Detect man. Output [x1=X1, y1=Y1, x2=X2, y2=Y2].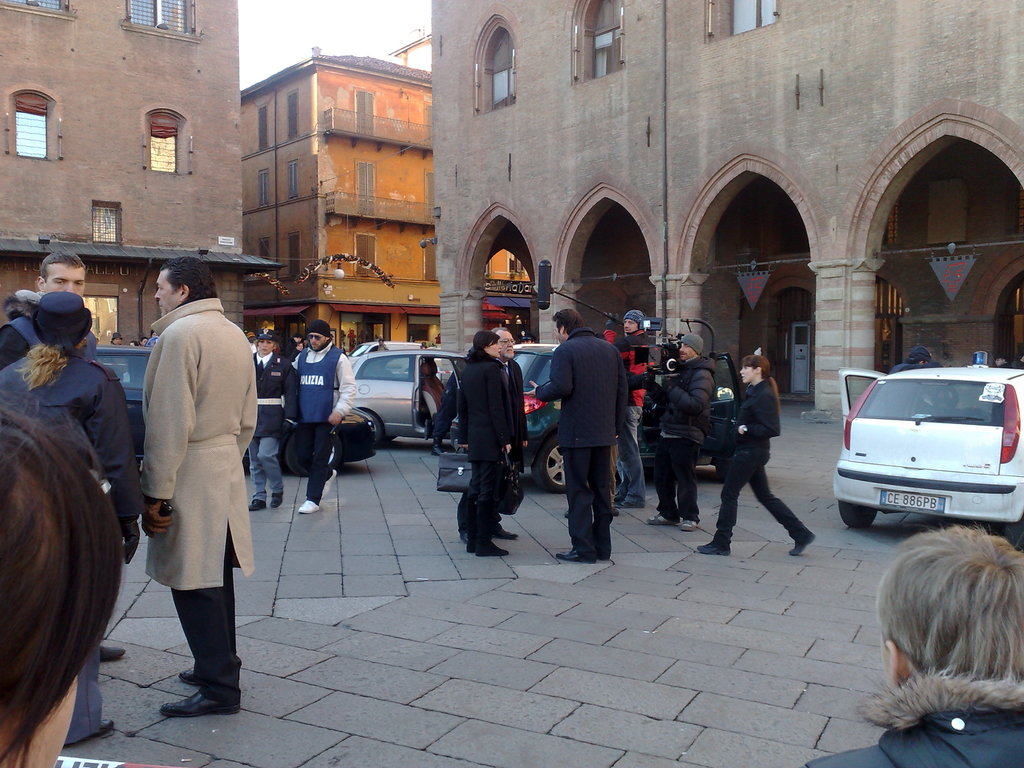
[x1=431, y1=346, x2=475, y2=458].
